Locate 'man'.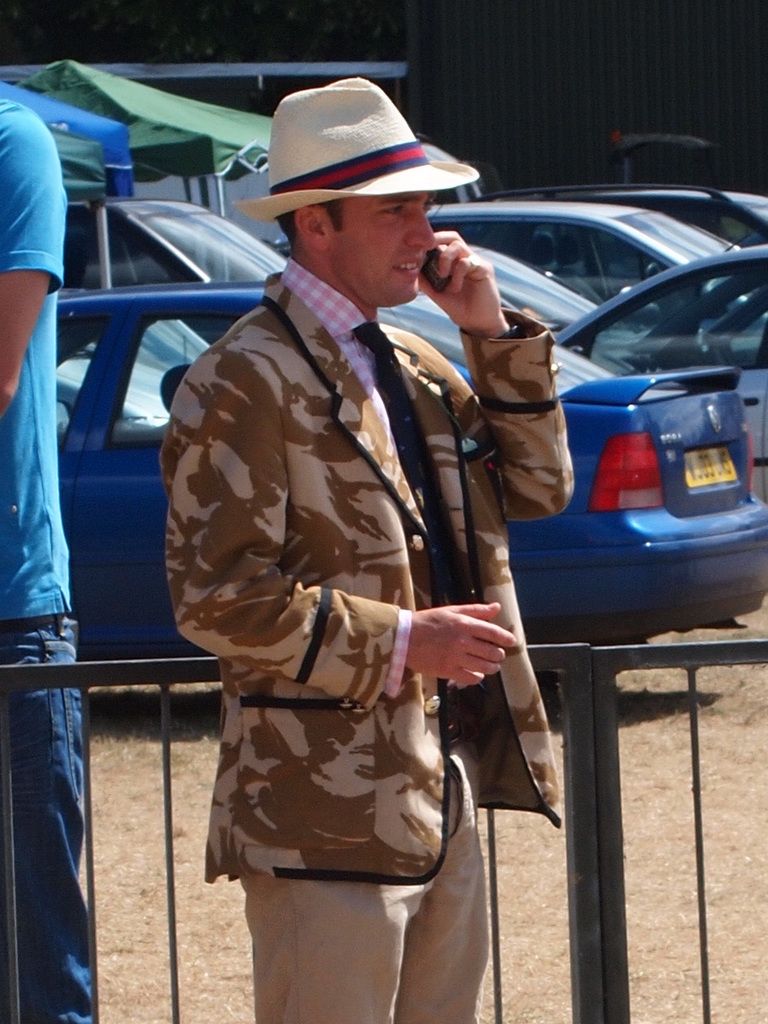
Bounding box: 0:98:103:1023.
